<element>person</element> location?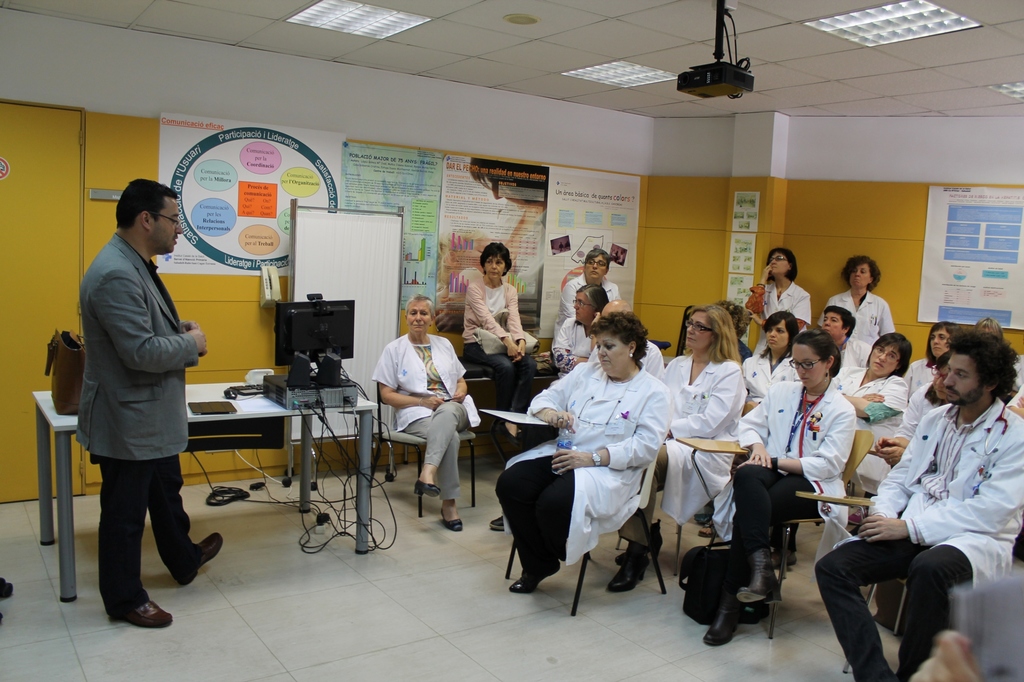
[374,291,470,533]
